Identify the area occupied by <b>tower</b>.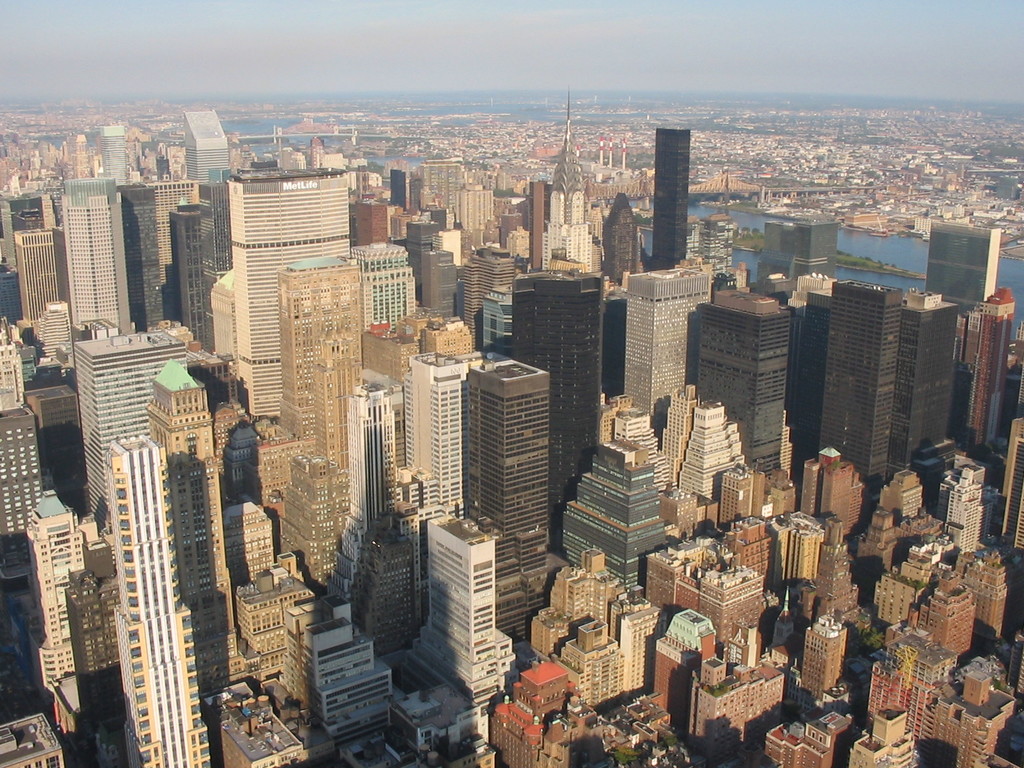
Area: <region>182, 109, 227, 186</region>.
